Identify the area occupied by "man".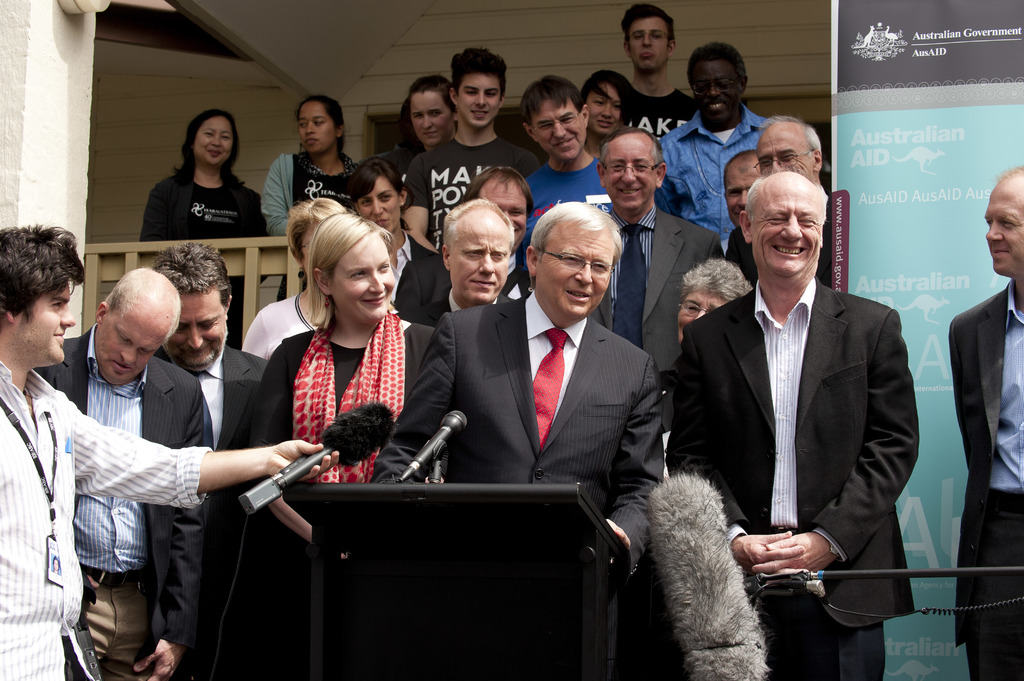
Area: (left=369, top=196, right=668, bottom=588).
